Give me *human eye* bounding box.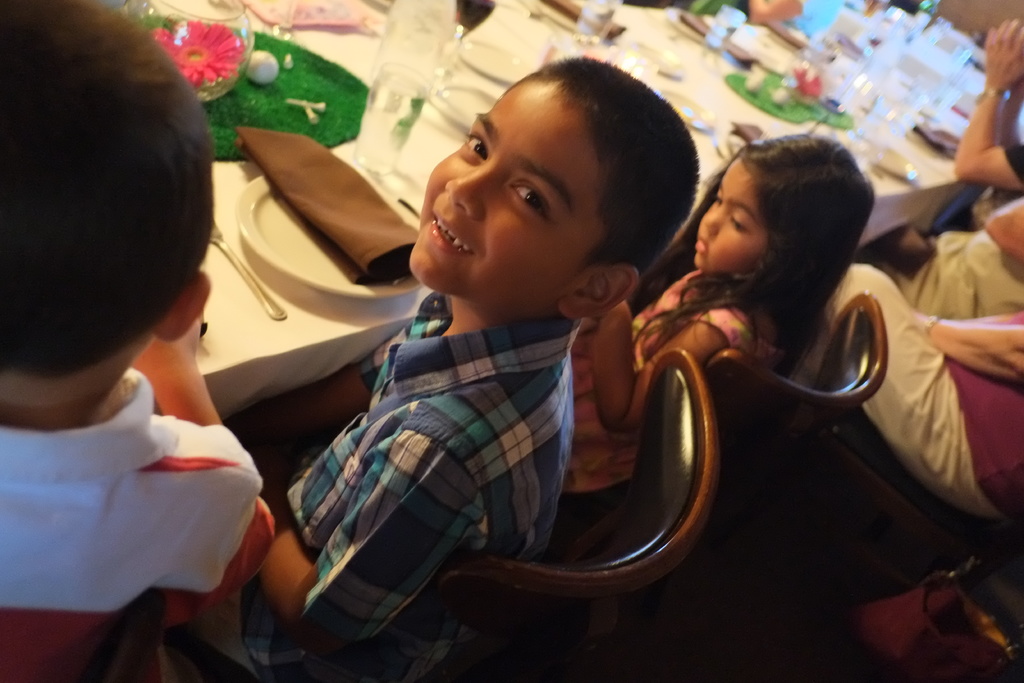
(x1=461, y1=133, x2=488, y2=164).
